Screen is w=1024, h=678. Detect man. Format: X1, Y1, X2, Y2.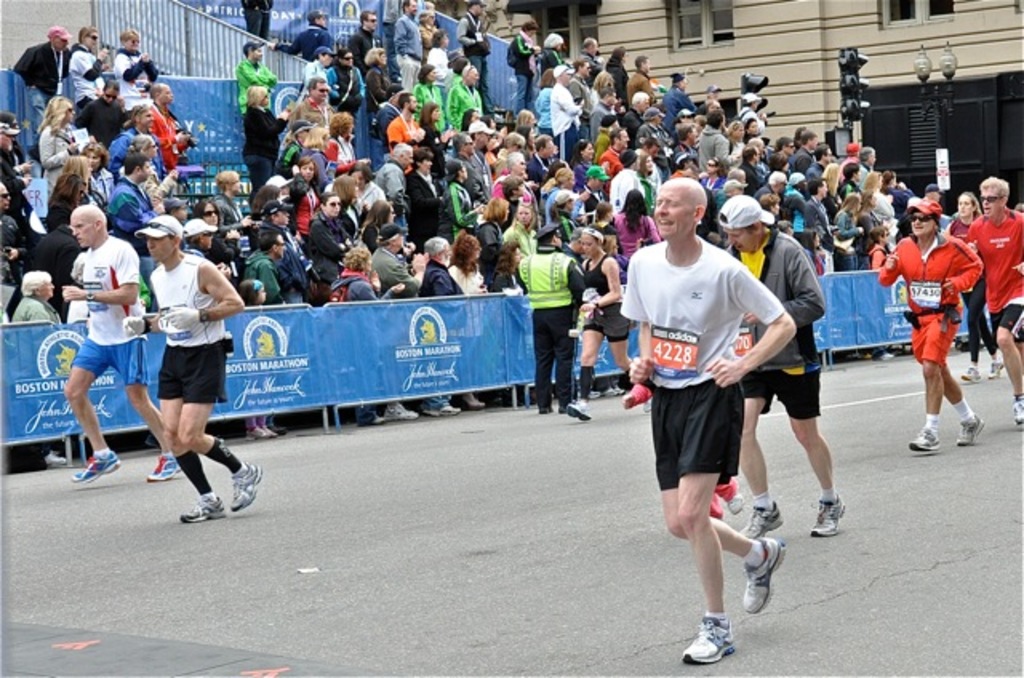
608, 149, 646, 214.
